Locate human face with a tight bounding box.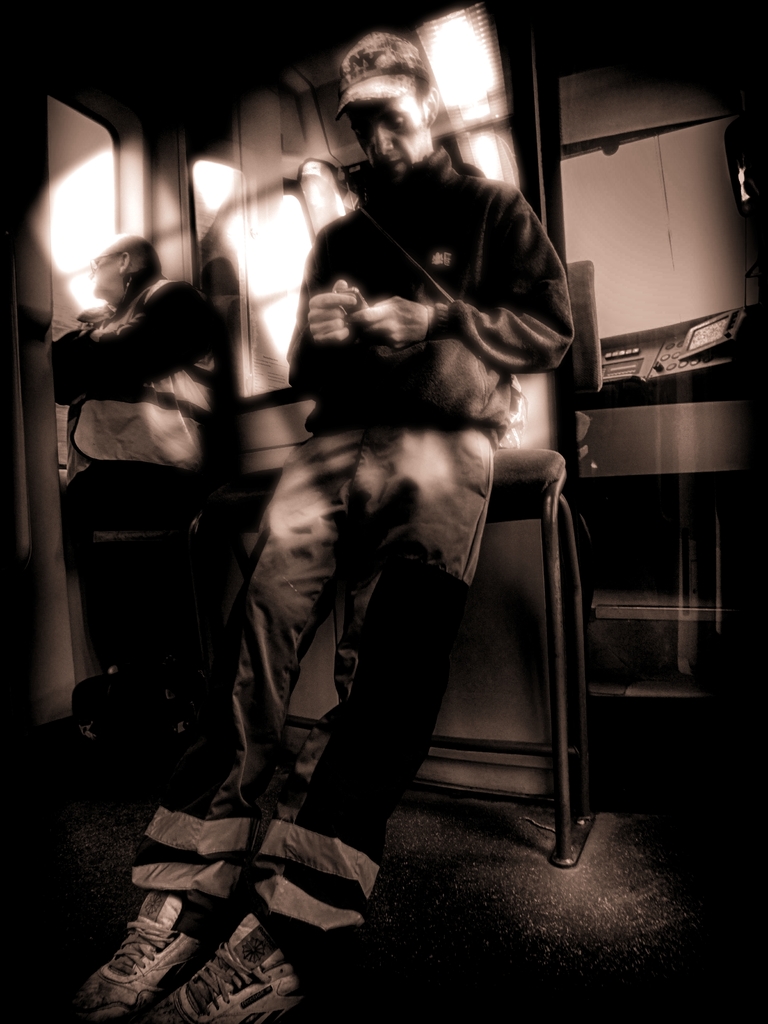
detection(353, 90, 437, 186).
